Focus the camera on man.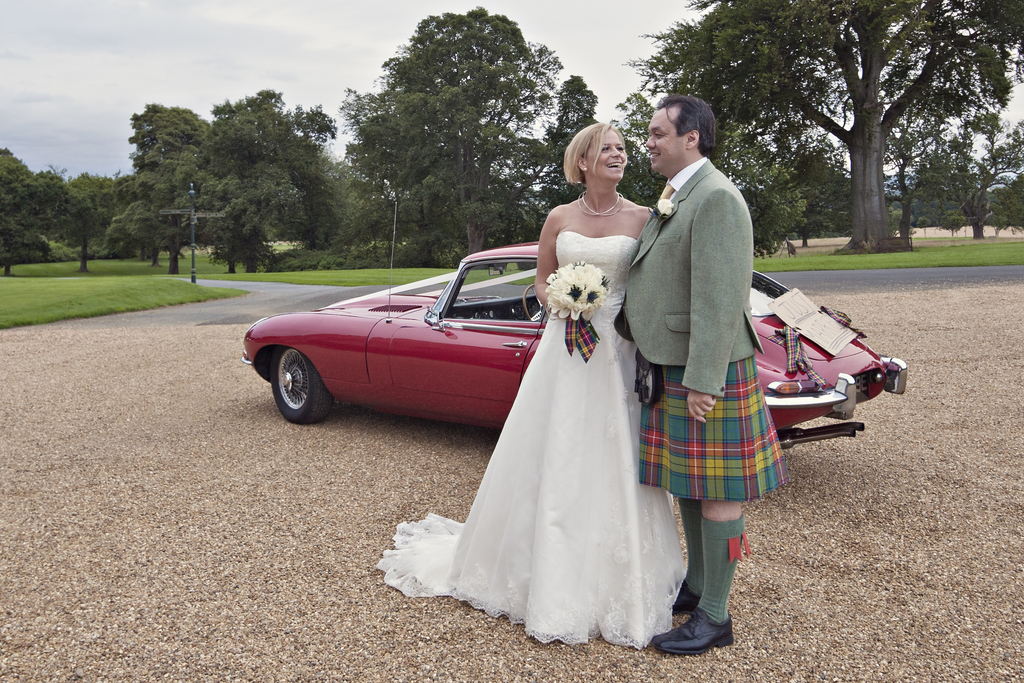
Focus region: 612/97/788/656.
